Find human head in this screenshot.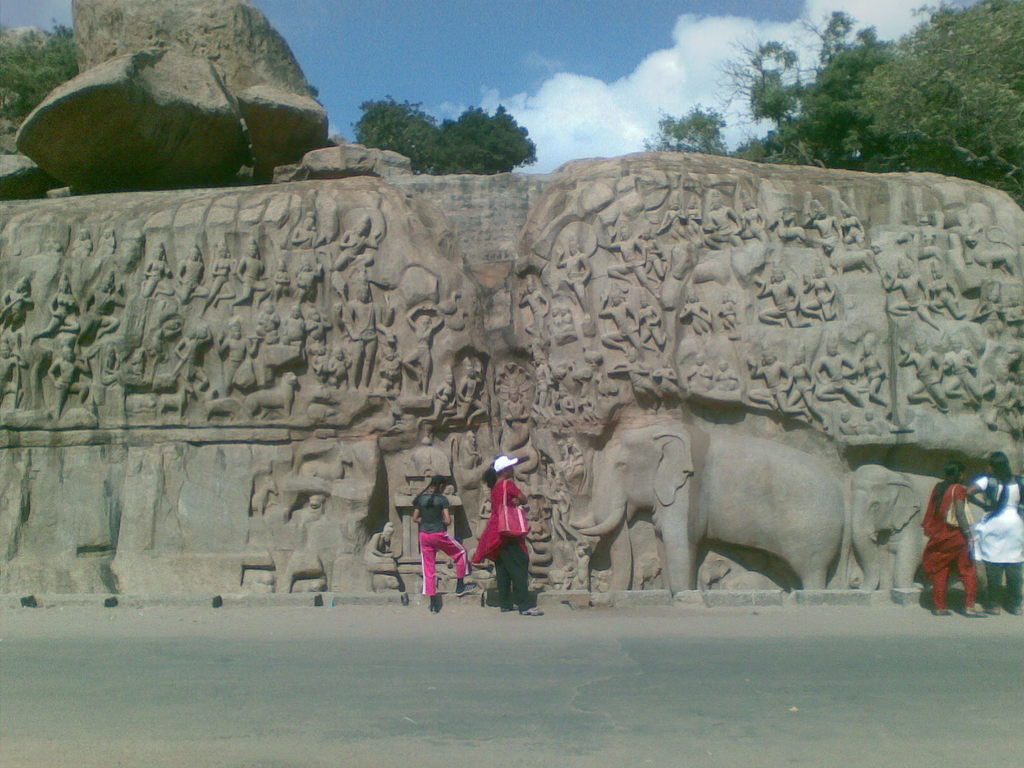
The bounding box for human head is crop(106, 347, 115, 358).
